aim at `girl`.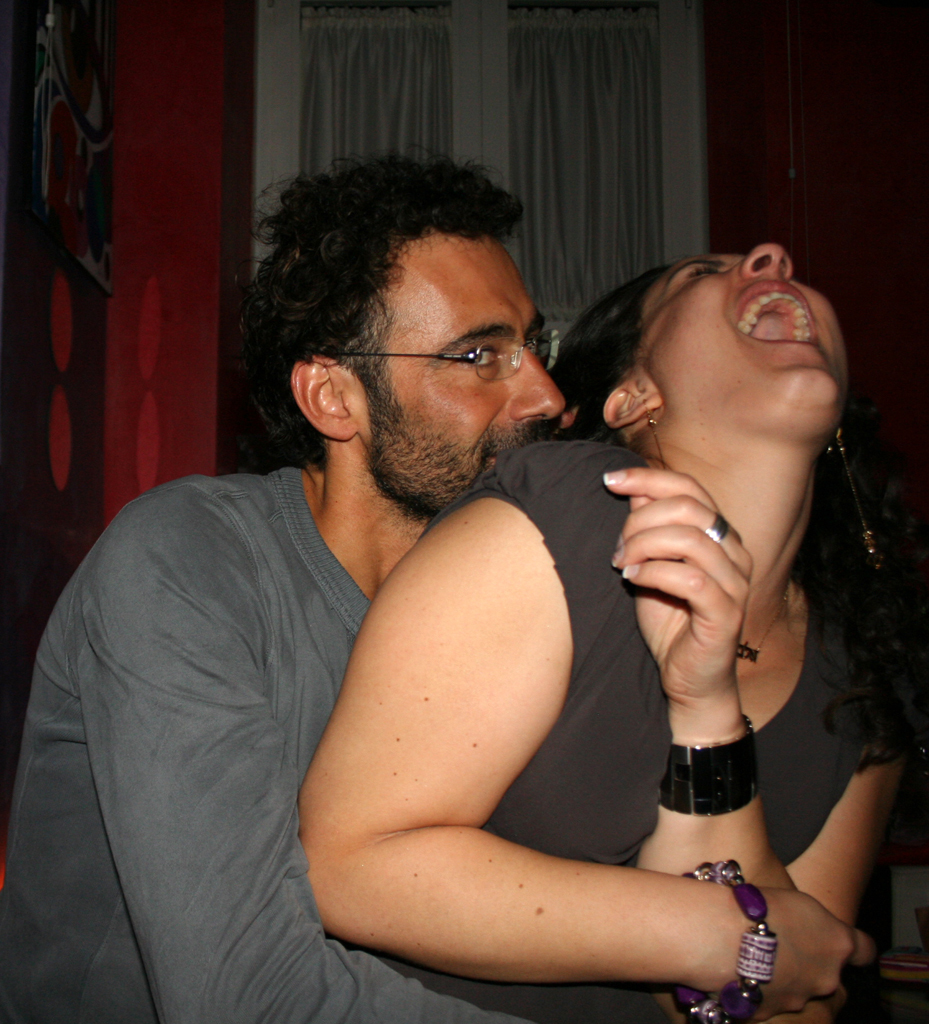
Aimed at x1=296 y1=241 x2=908 y2=1023.
